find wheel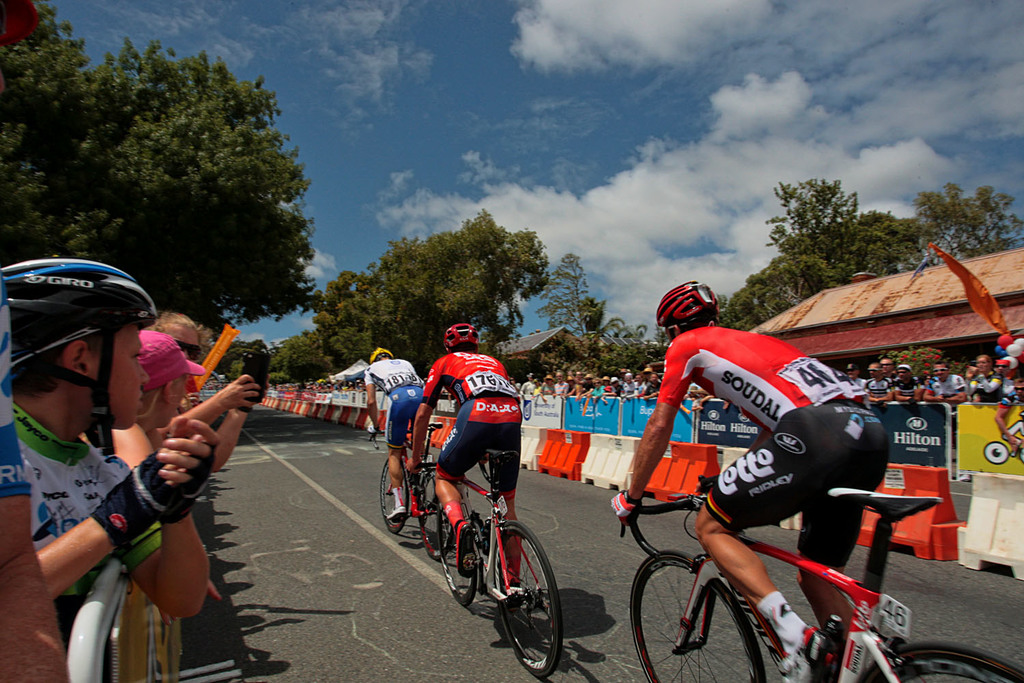
[851, 635, 1023, 682]
